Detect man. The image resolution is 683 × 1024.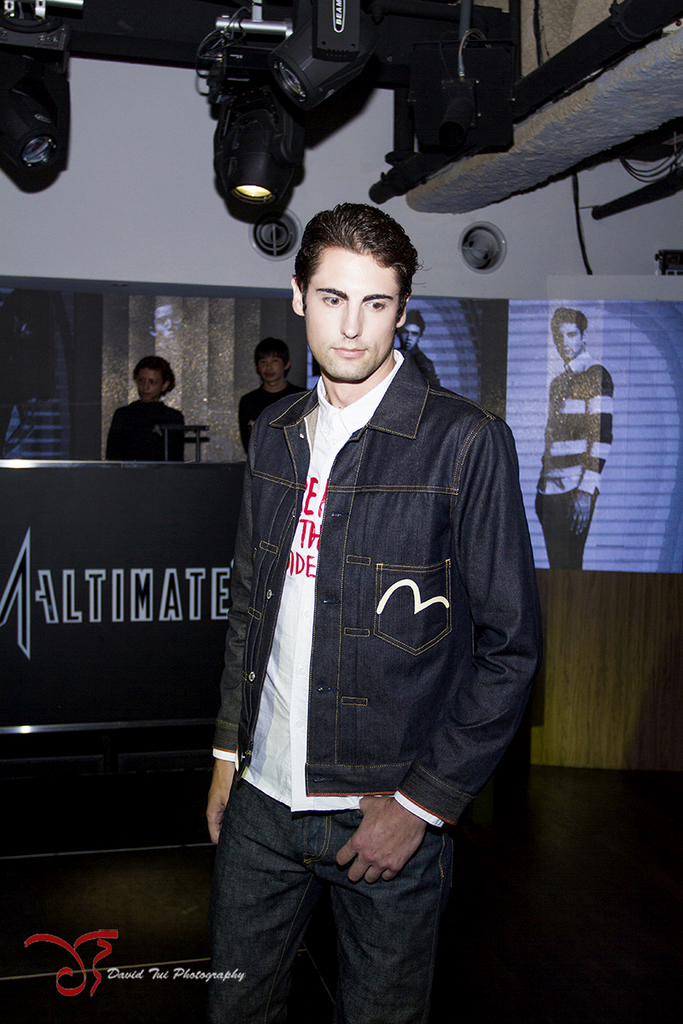
Rect(210, 202, 546, 1023).
